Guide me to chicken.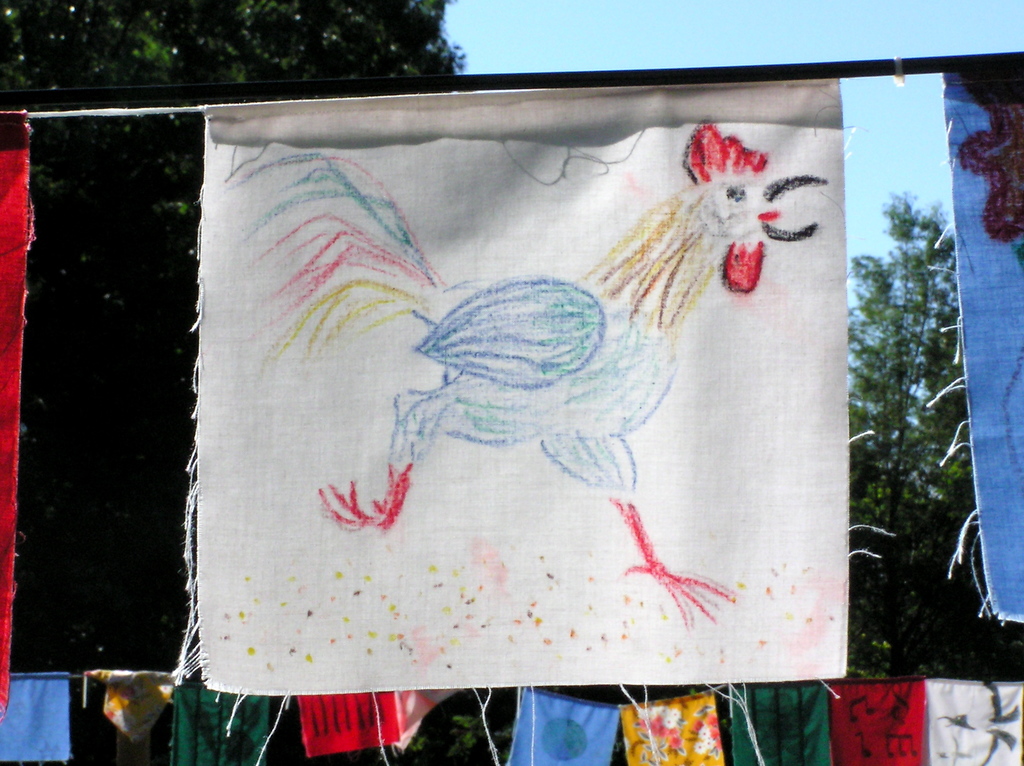
Guidance: detection(212, 115, 819, 626).
